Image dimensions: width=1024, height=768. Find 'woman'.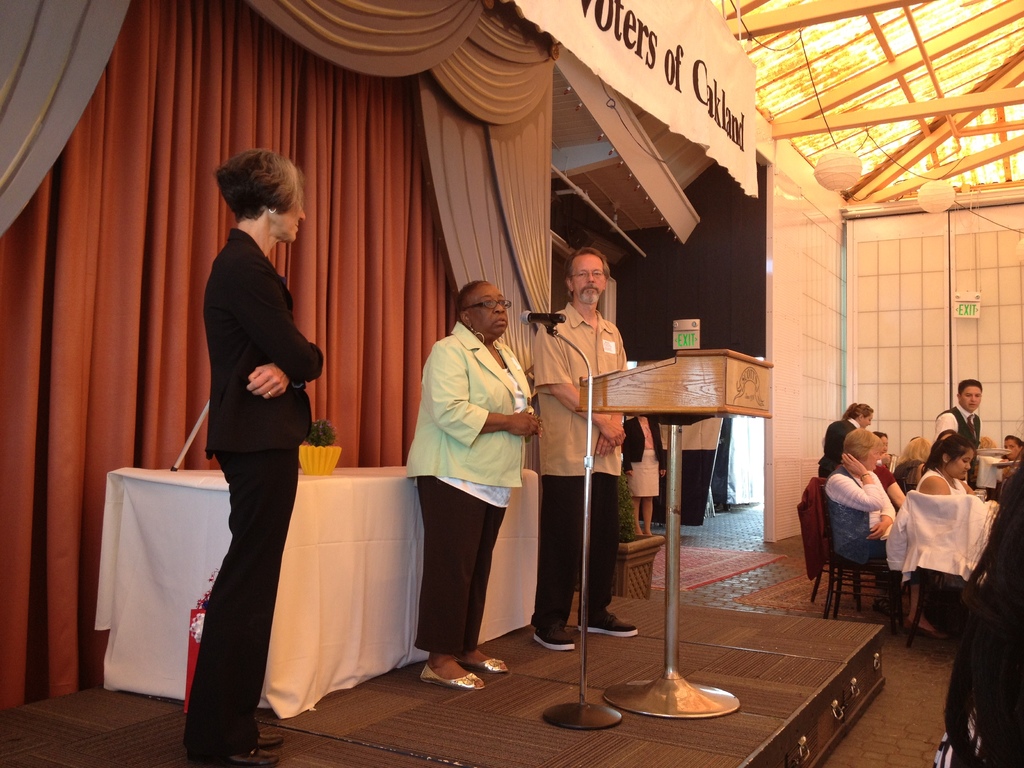
[left=819, top=401, right=892, bottom=477].
